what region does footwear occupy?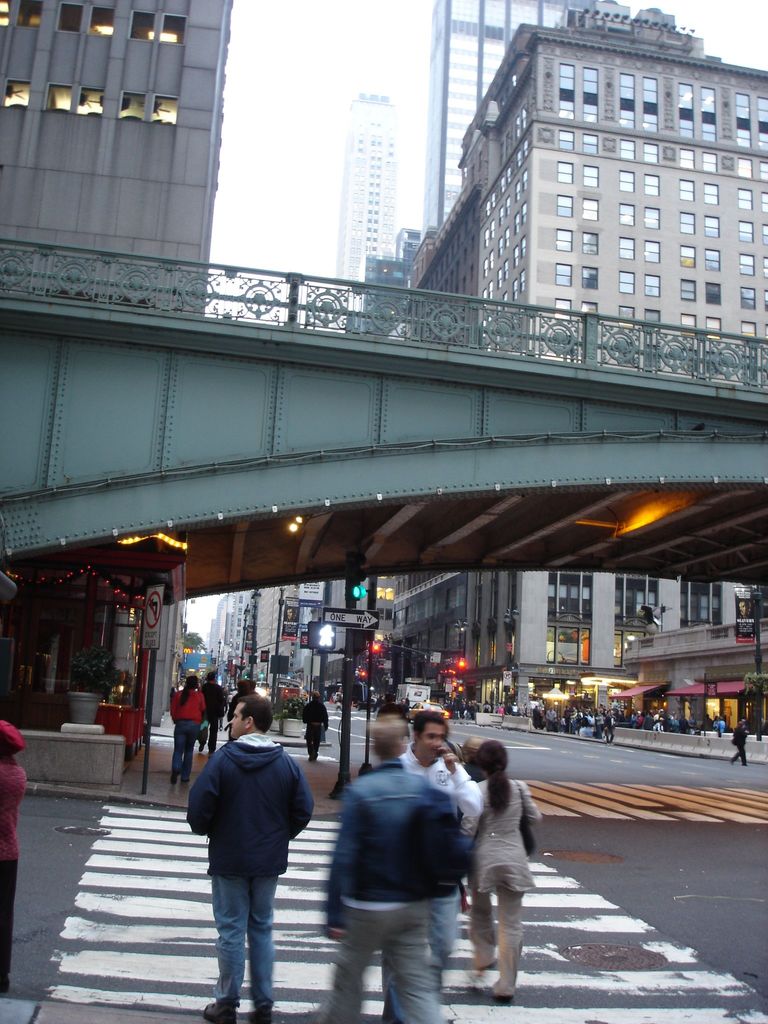
detection(243, 996, 274, 1023).
